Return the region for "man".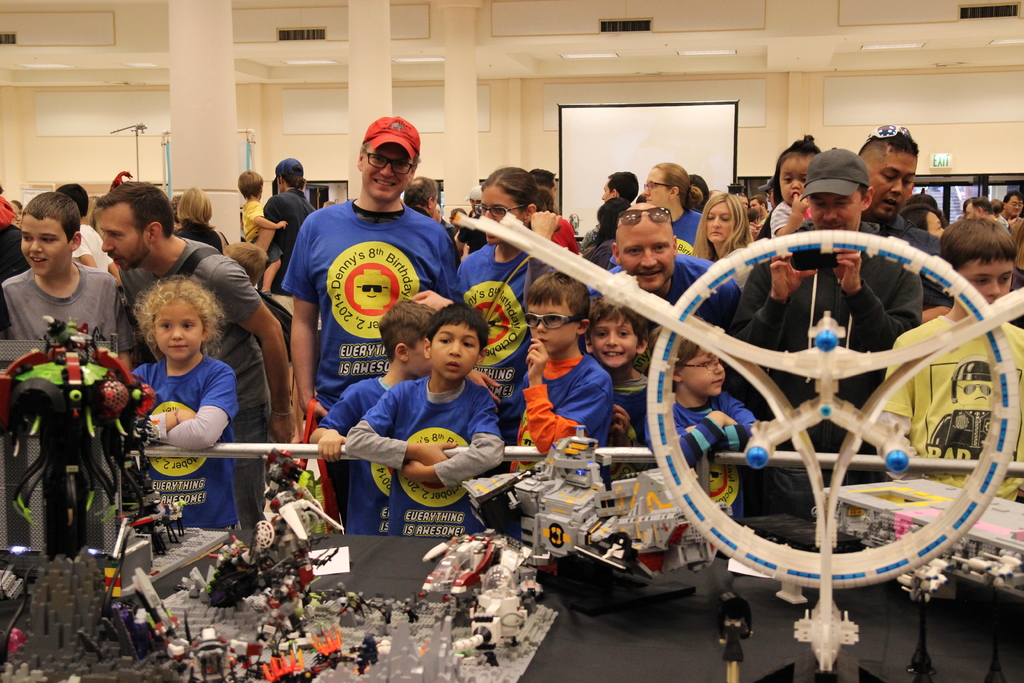
box=[1000, 185, 1018, 226].
